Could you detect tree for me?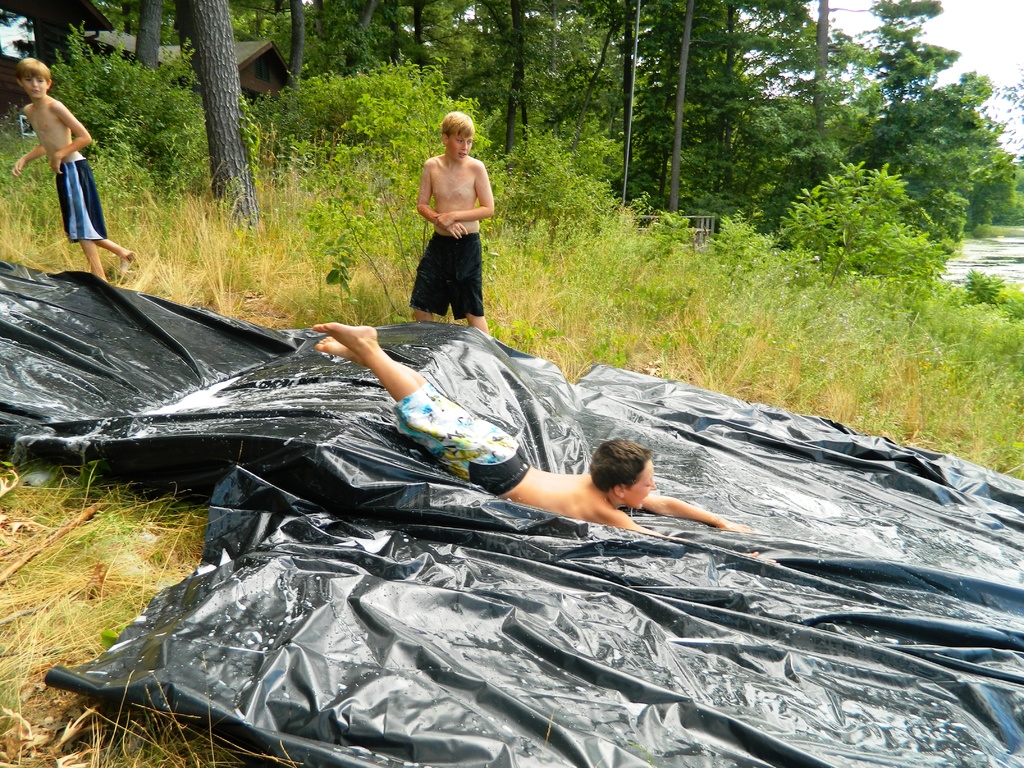
Detection result: bbox=(29, 15, 230, 208).
